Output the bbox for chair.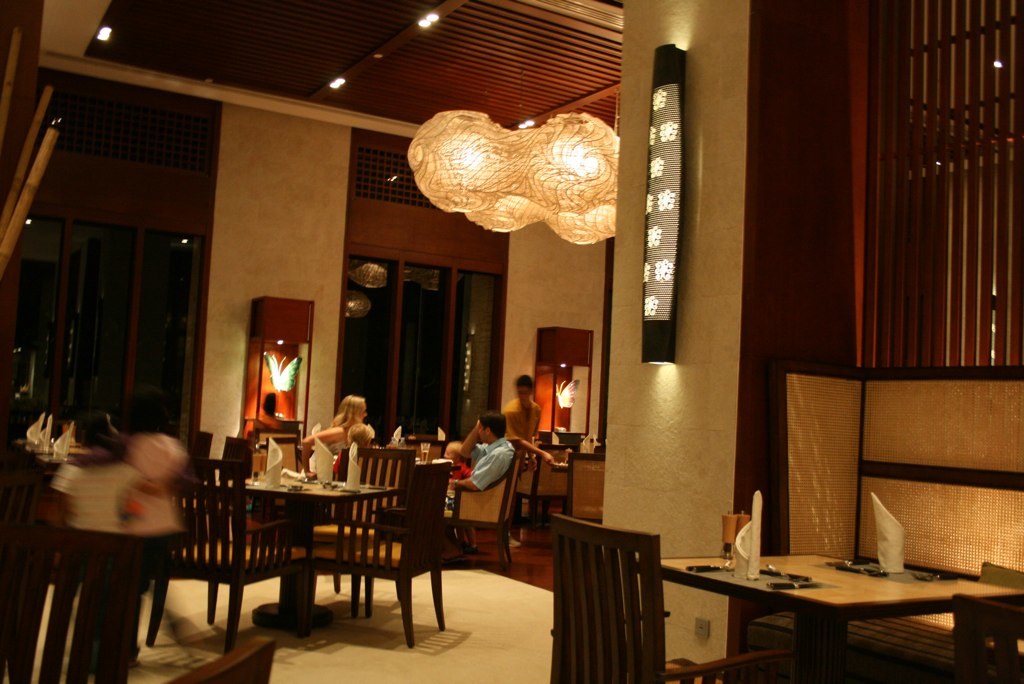
[315, 454, 446, 648].
